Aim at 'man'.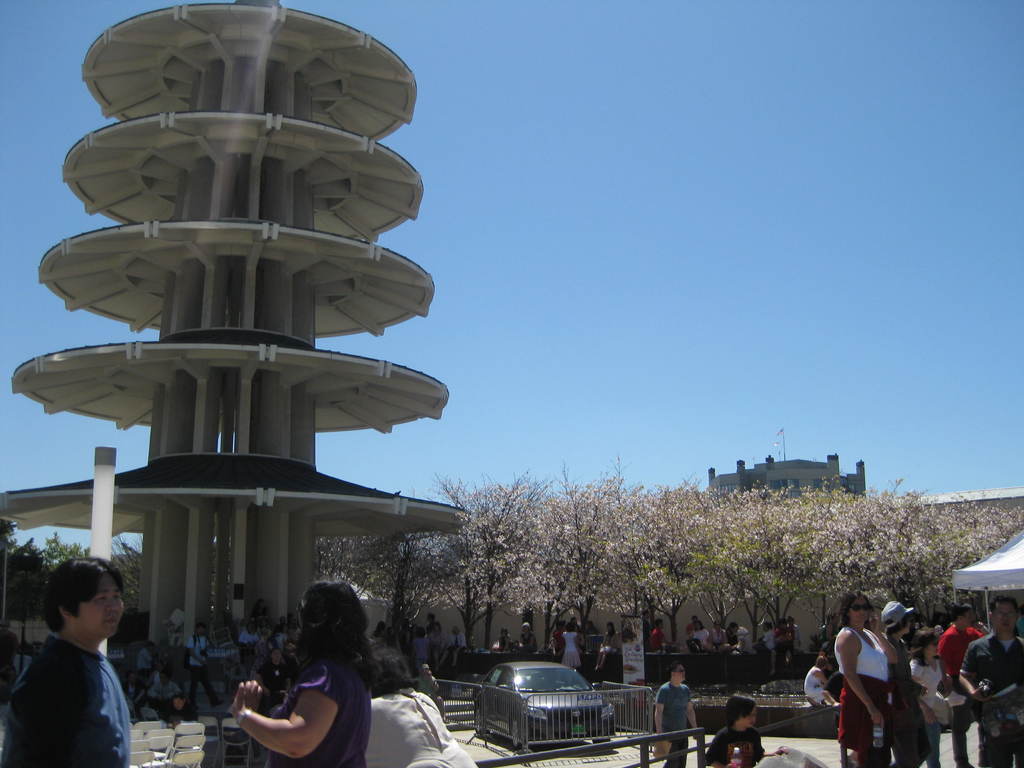
Aimed at {"x1": 237, "y1": 620, "x2": 260, "y2": 650}.
